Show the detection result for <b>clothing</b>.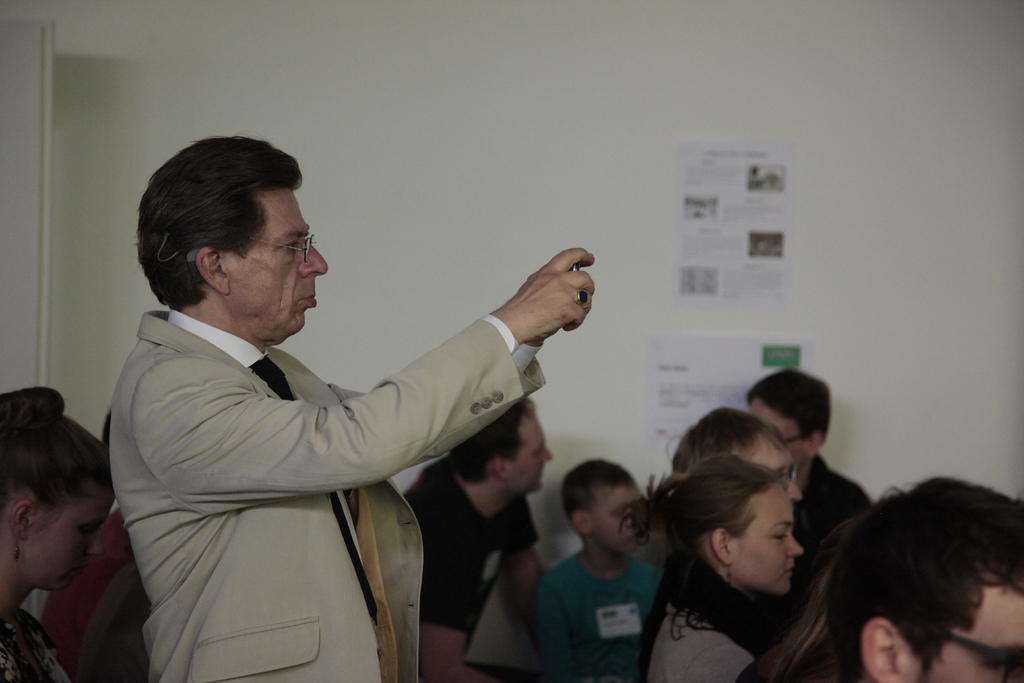
(x1=400, y1=465, x2=536, y2=654).
